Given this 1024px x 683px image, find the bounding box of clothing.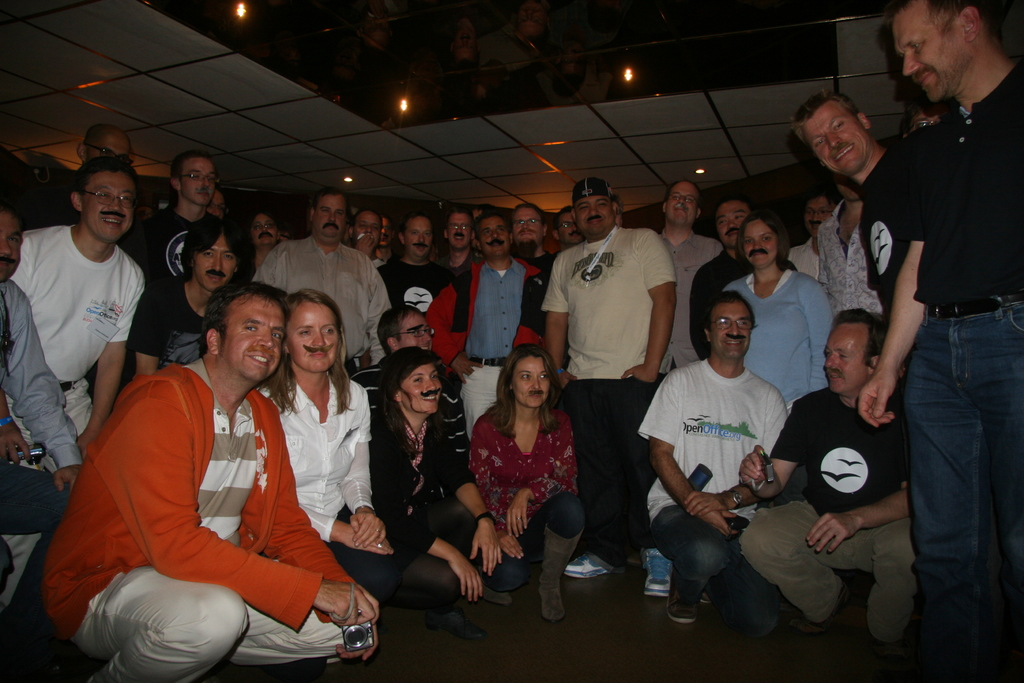
574, 374, 661, 575.
